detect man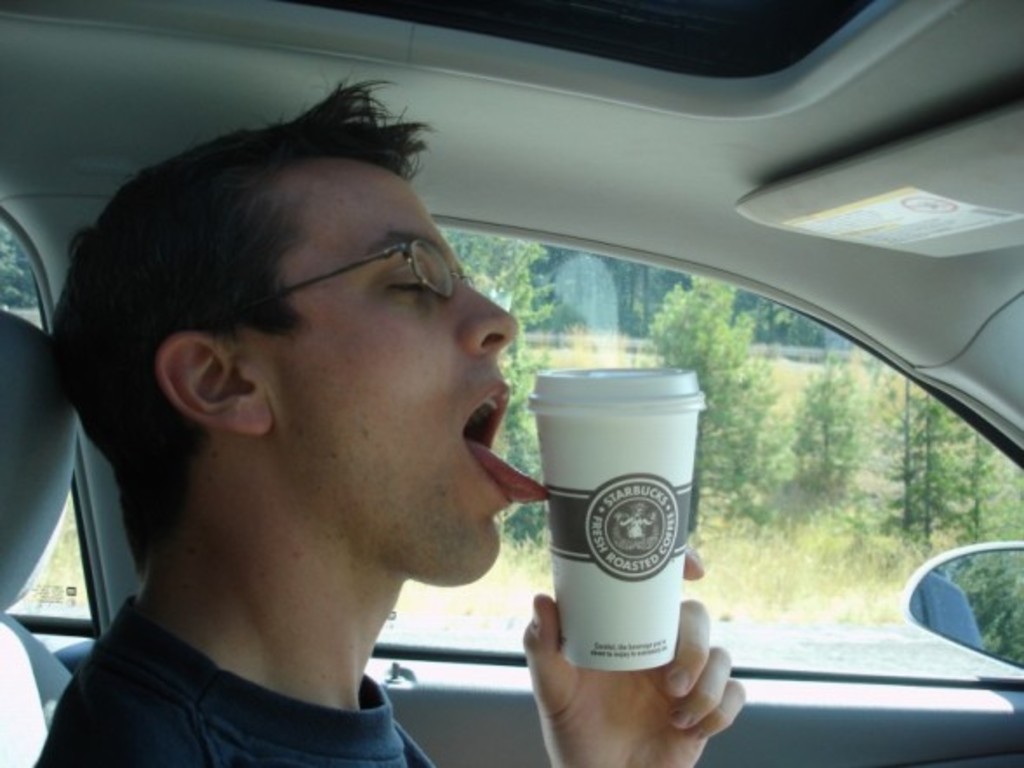
0,85,629,767
